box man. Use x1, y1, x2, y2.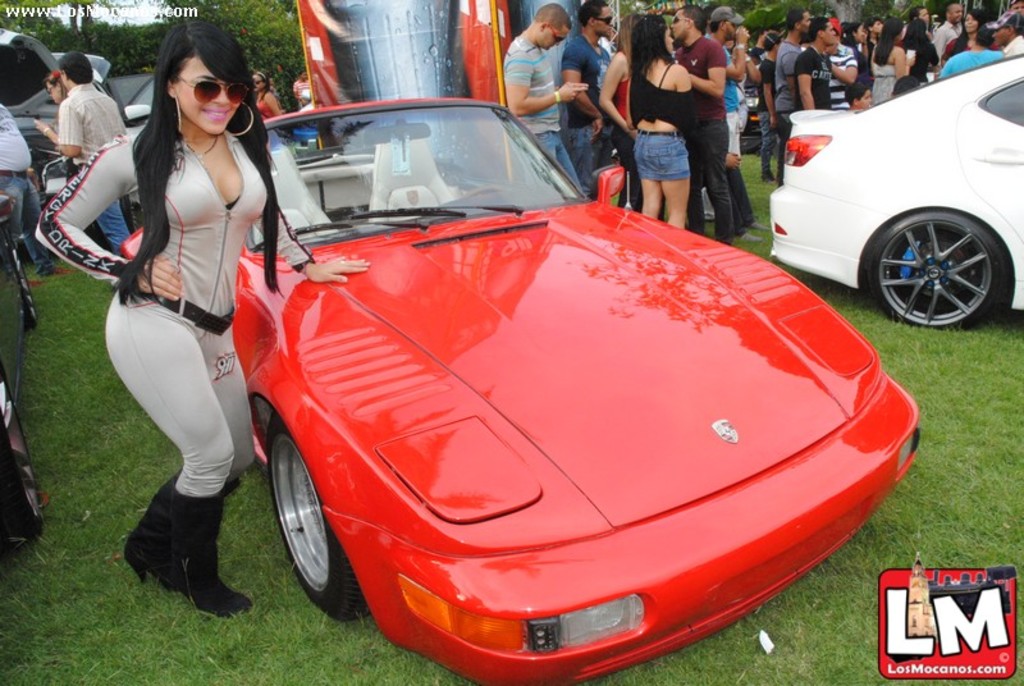
928, 28, 1004, 76.
